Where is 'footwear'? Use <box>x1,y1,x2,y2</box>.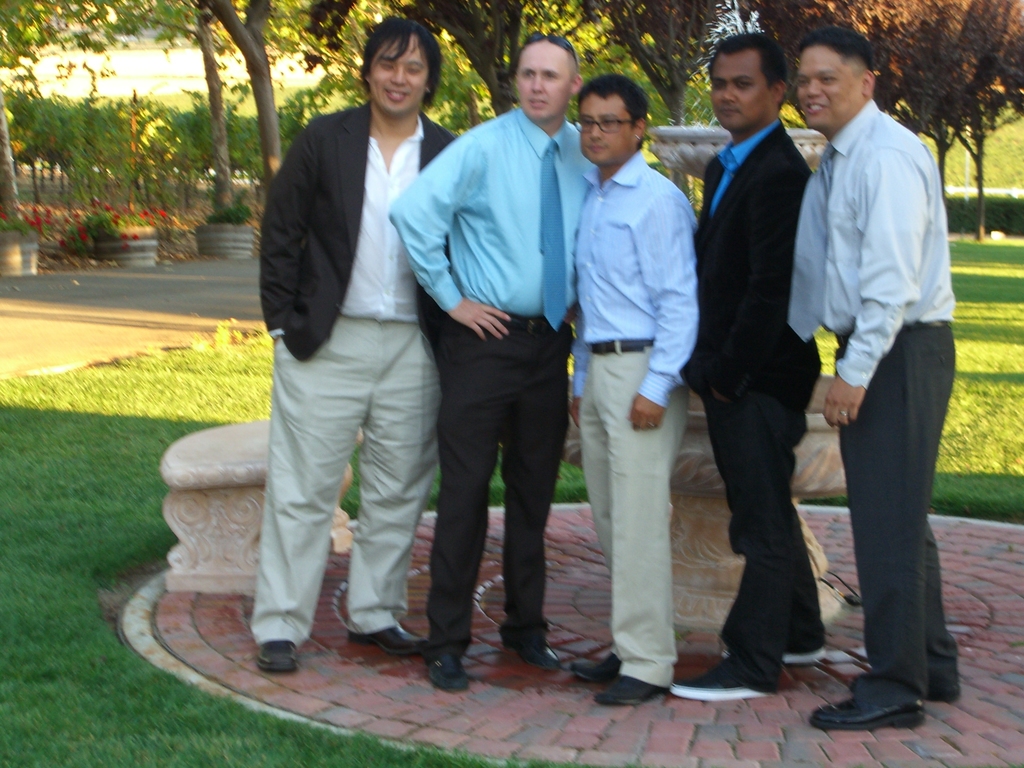
<box>260,632,301,672</box>.
